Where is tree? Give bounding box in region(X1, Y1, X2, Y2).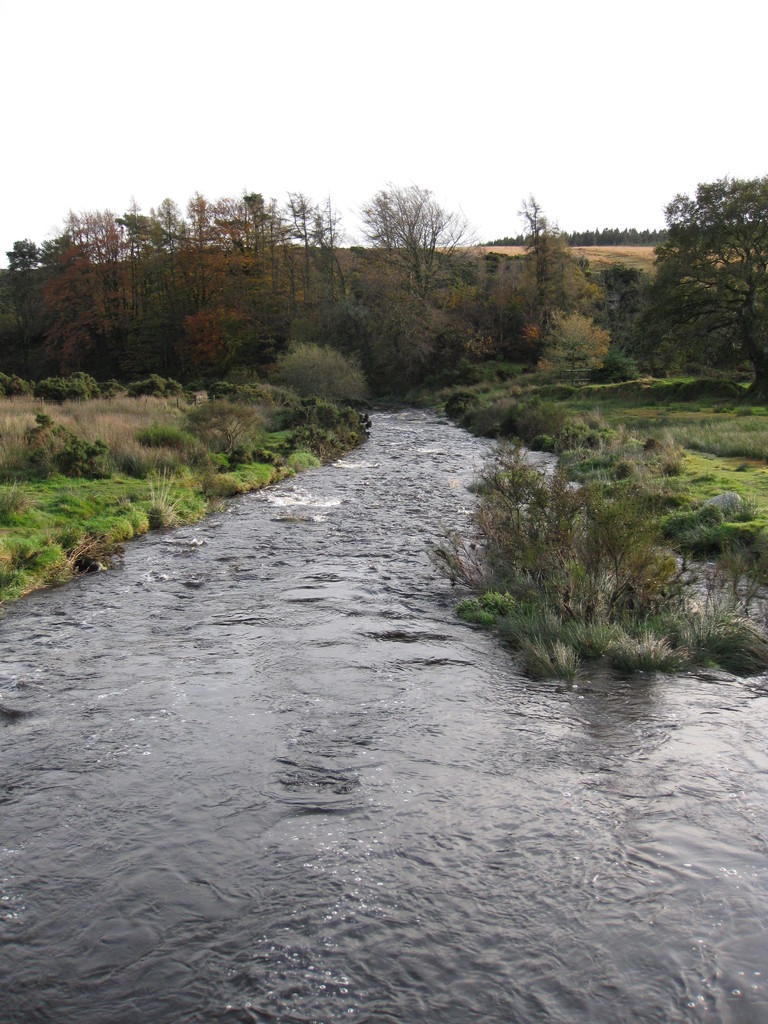
region(355, 186, 478, 383).
